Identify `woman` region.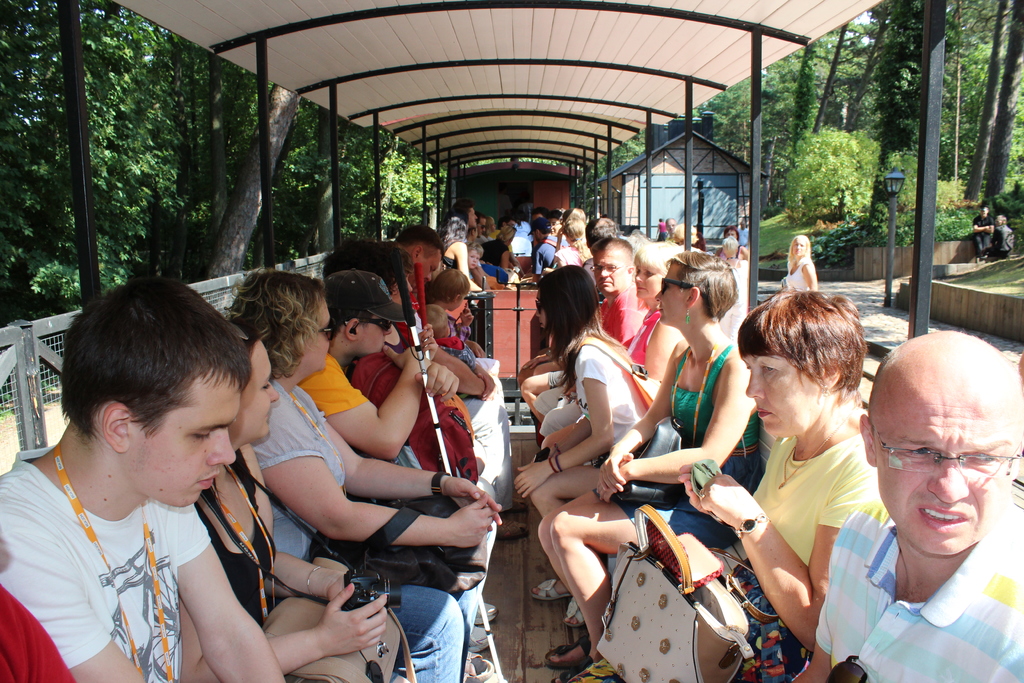
Region: (180,317,410,682).
